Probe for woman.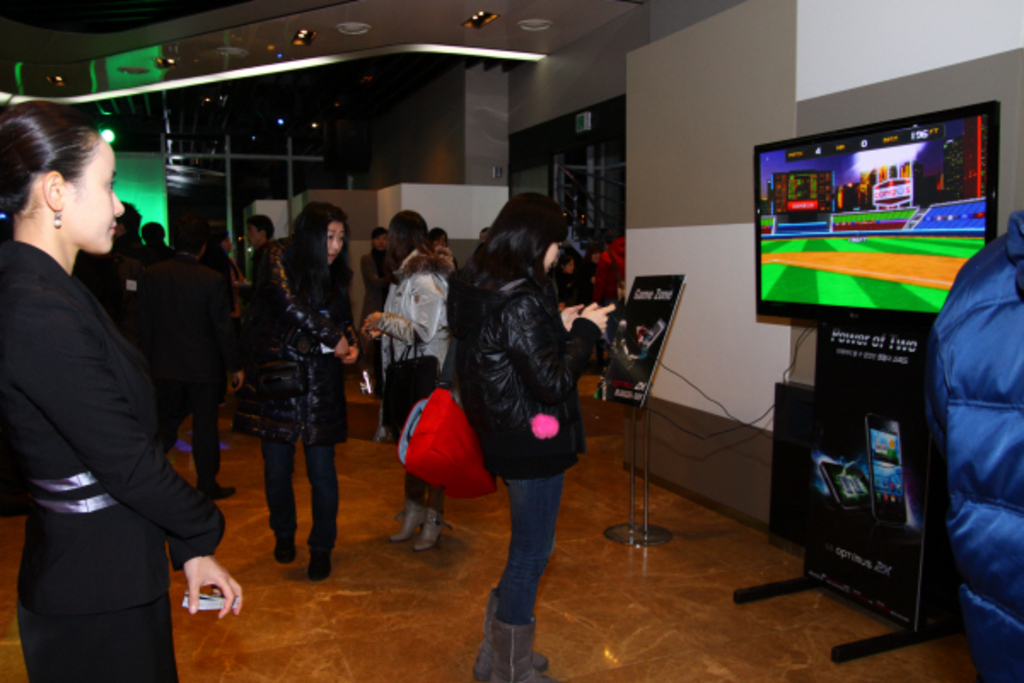
Probe result: 0, 101, 242, 681.
